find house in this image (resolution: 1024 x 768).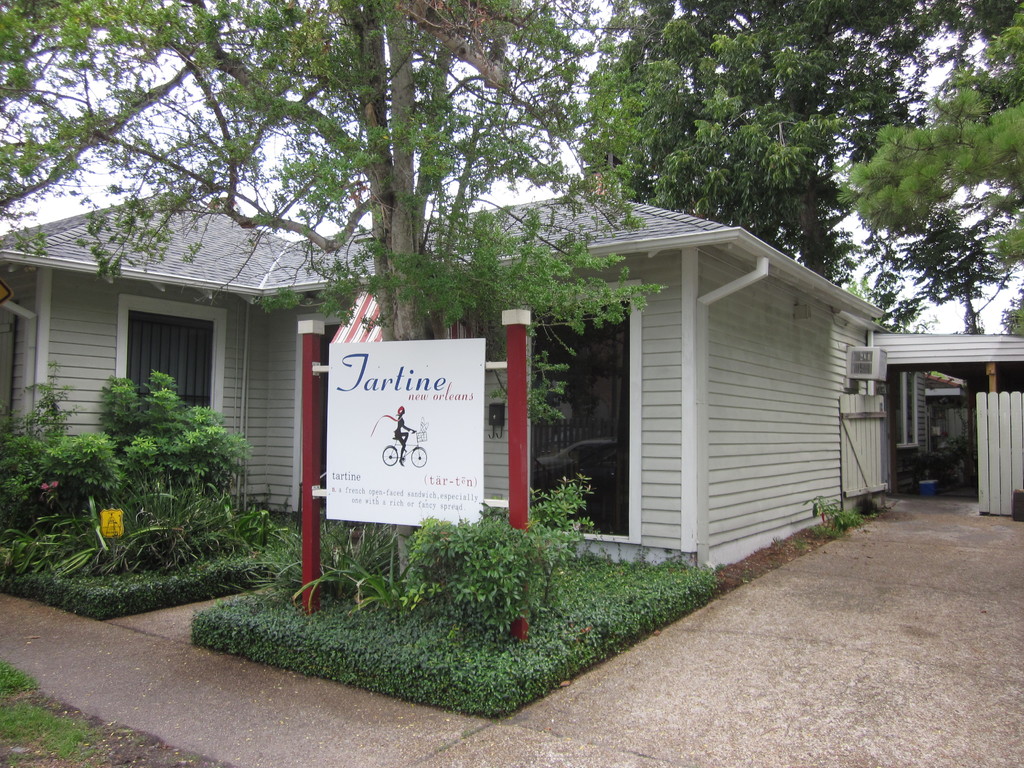
crop(0, 193, 879, 564).
